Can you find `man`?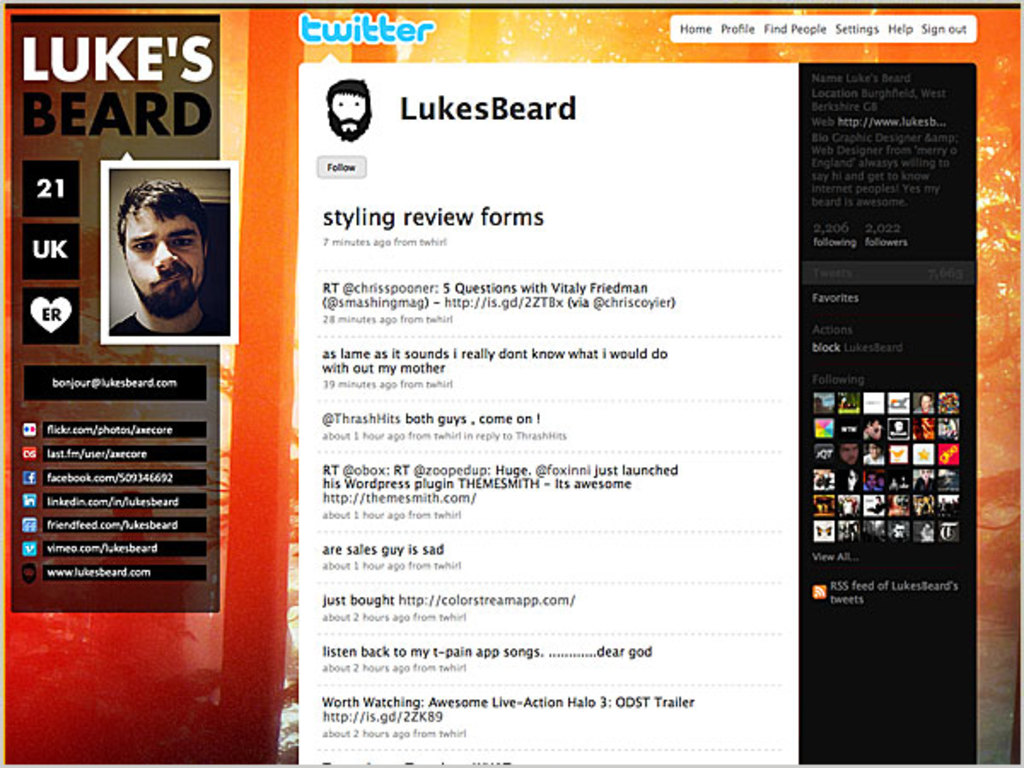
Yes, bounding box: pyautogui.locateOnScreen(862, 442, 884, 463).
